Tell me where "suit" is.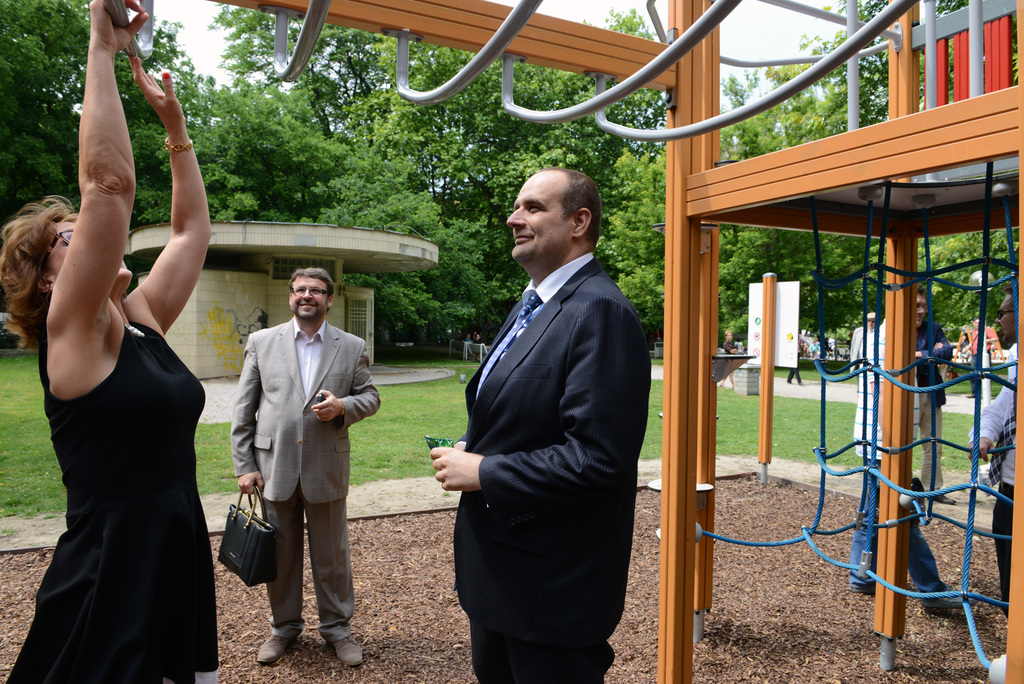
"suit" is at Rect(231, 320, 382, 642).
